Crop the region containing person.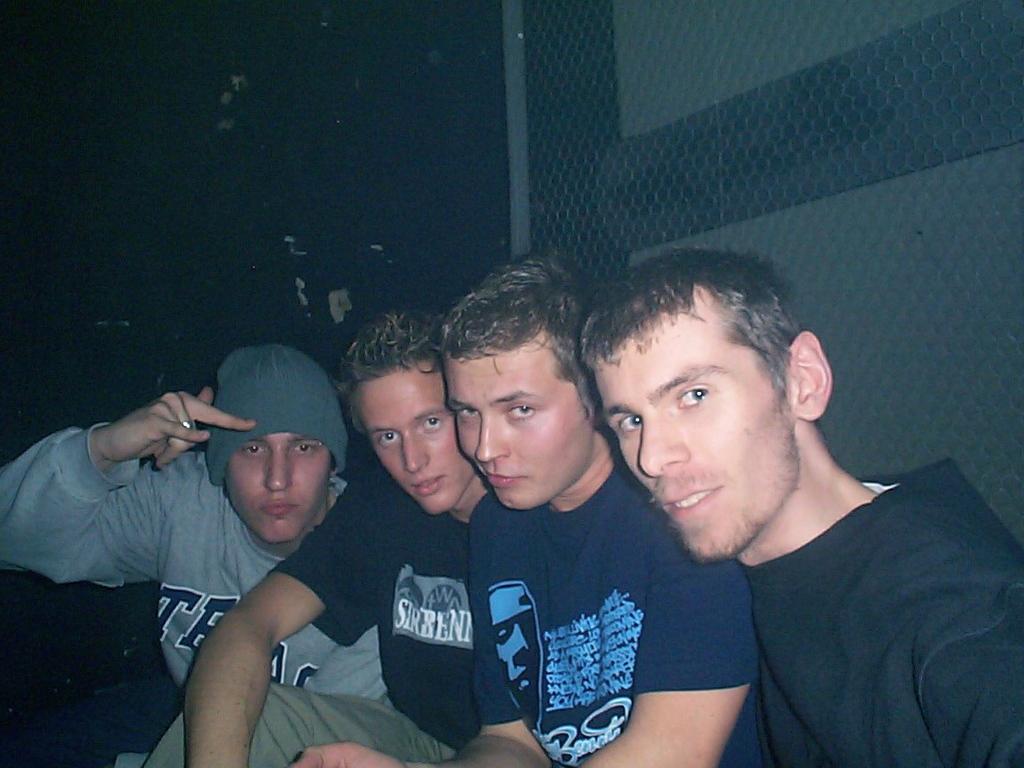
Crop region: [288,254,765,767].
